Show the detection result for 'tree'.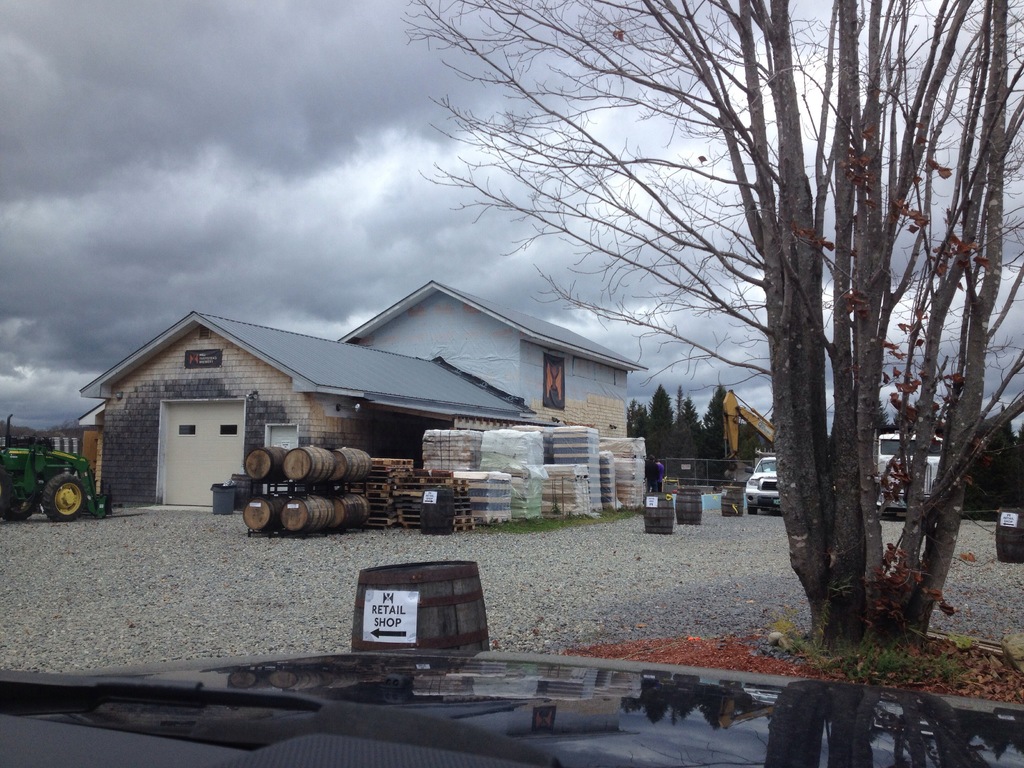
x1=647 y1=384 x2=688 y2=483.
